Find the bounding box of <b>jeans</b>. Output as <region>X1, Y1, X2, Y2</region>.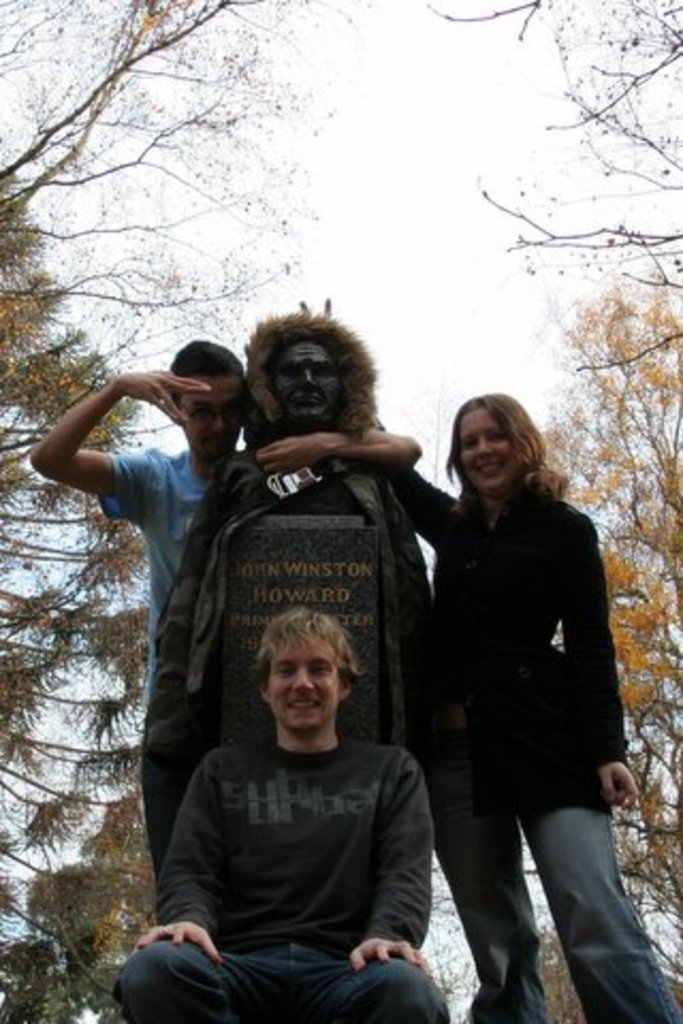
<region>438, 734, 672, 1022</region>.
